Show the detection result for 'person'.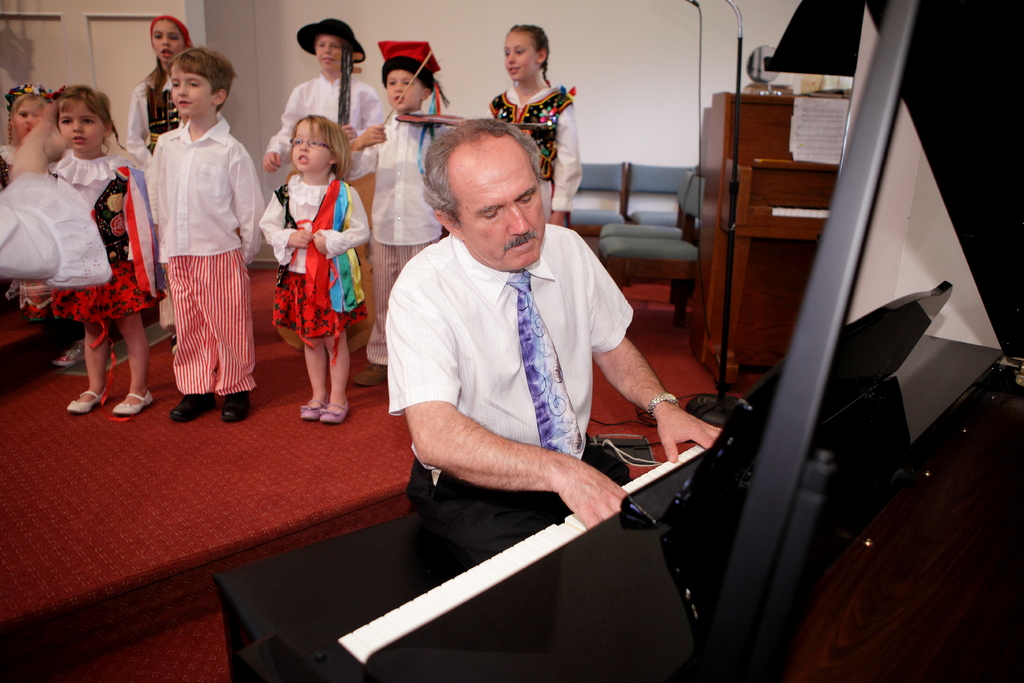
x1=127 y1=14 x2=194 y2=353.
